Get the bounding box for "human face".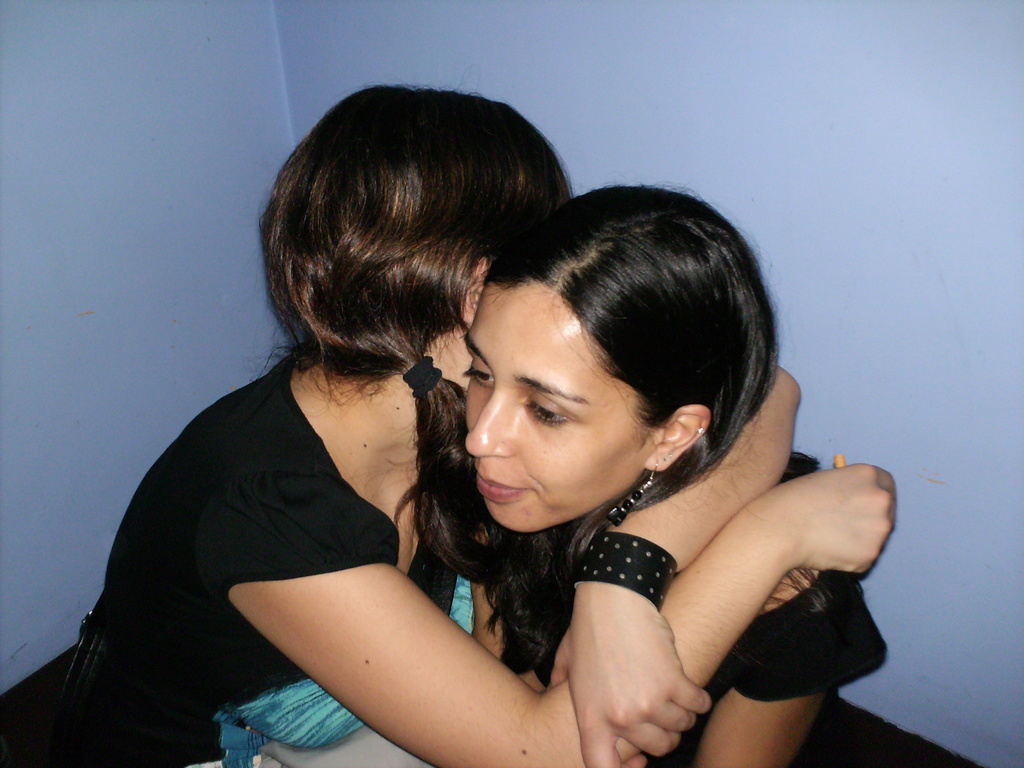
l=463, t=283, r=642, b=536.
